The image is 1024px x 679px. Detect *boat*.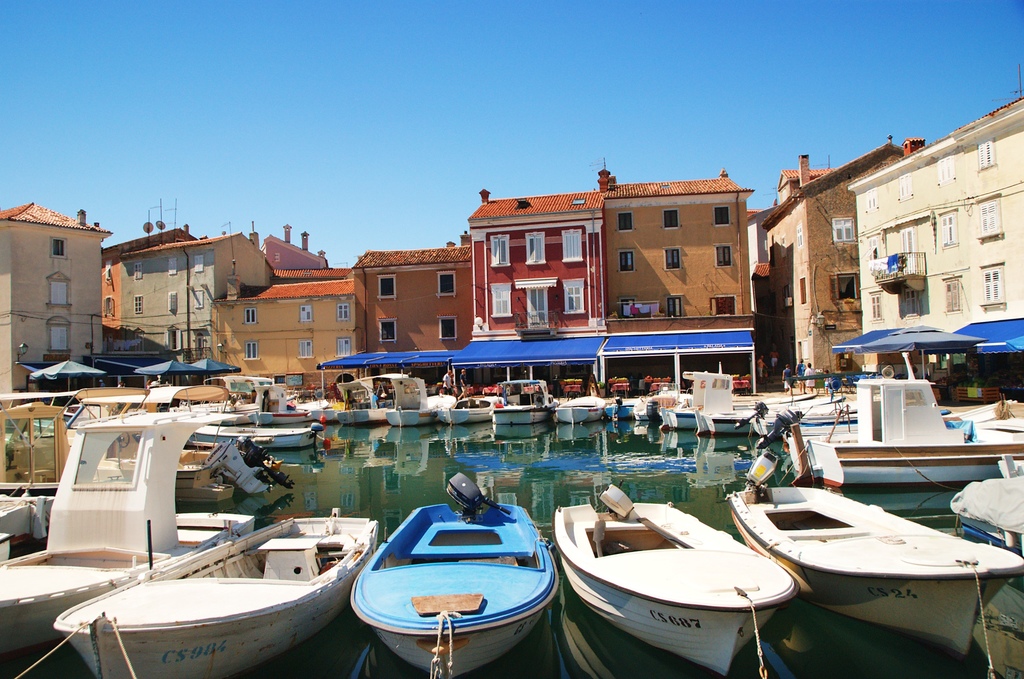
Detection: (385, 372, 451, 429).
